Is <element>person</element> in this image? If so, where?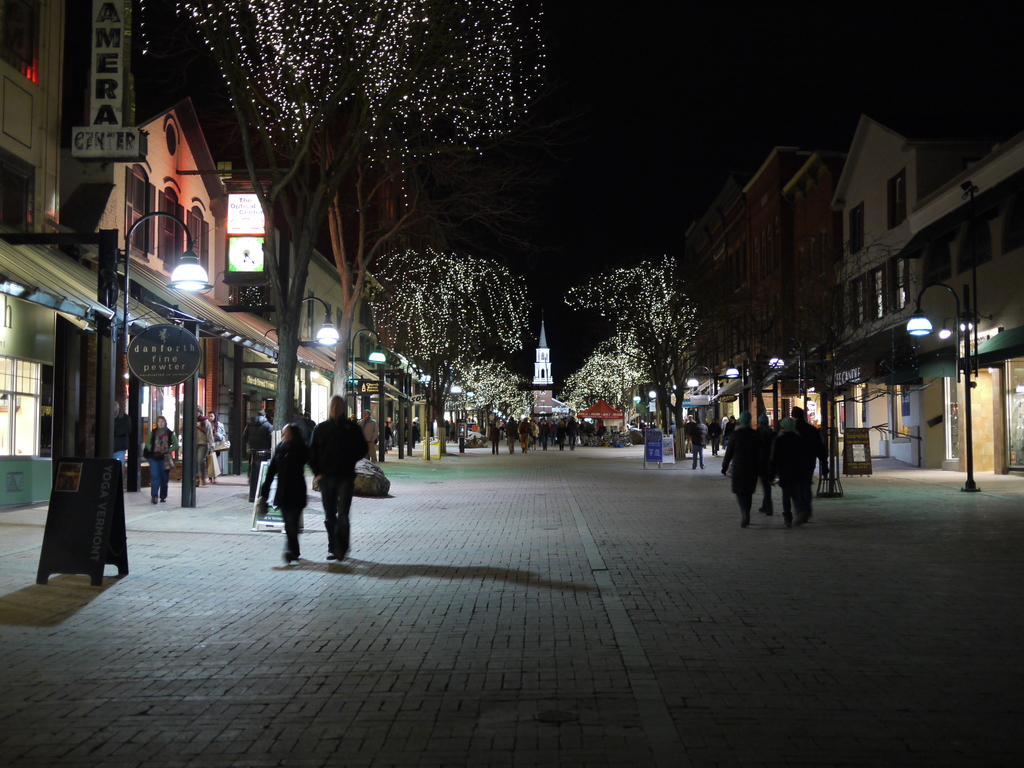
Yes, at left=771, top=417, right=811, bottom=516.
